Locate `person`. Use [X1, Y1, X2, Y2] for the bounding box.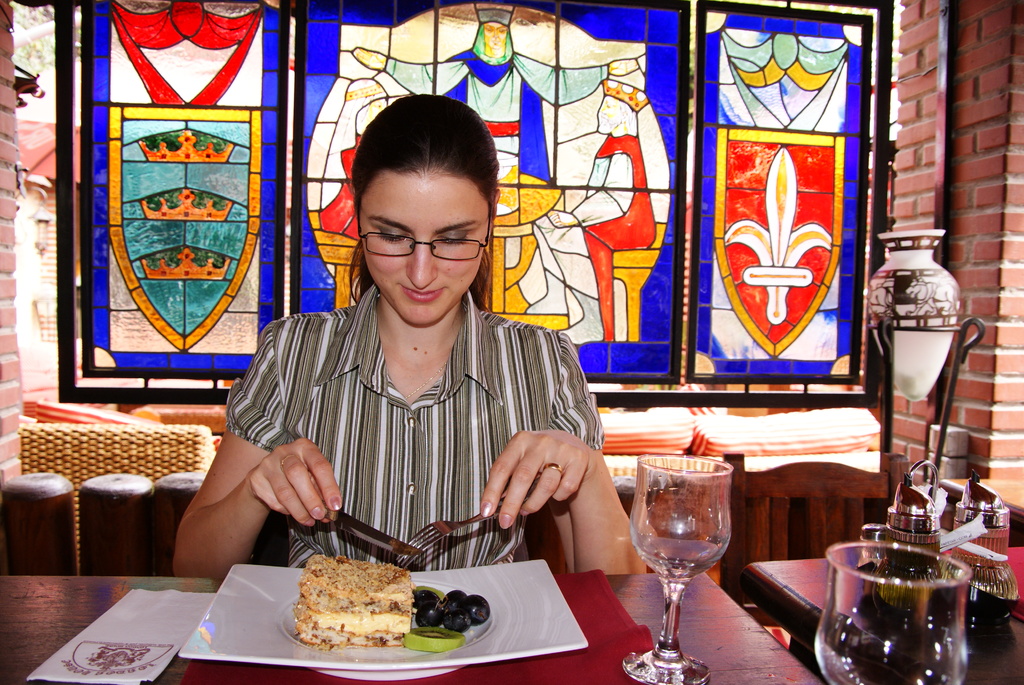
[316, 75, 390, 244].
